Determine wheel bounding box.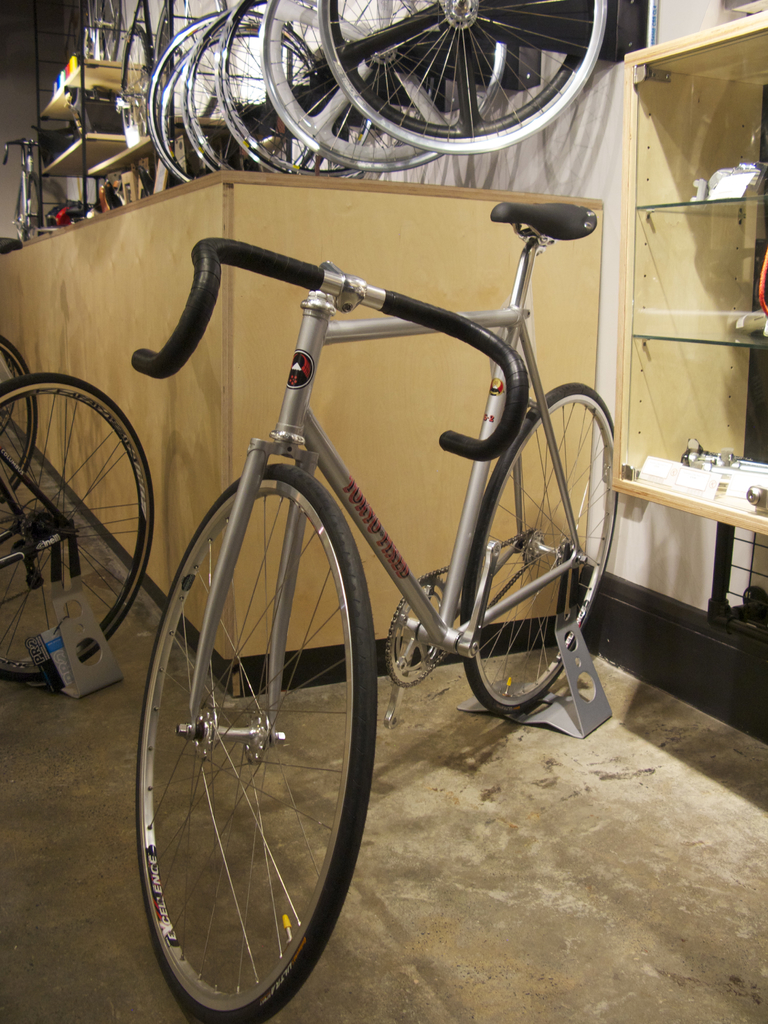
Determined: {"left": 121, "top": 487, "right": 383, "bottom": 1001}.
